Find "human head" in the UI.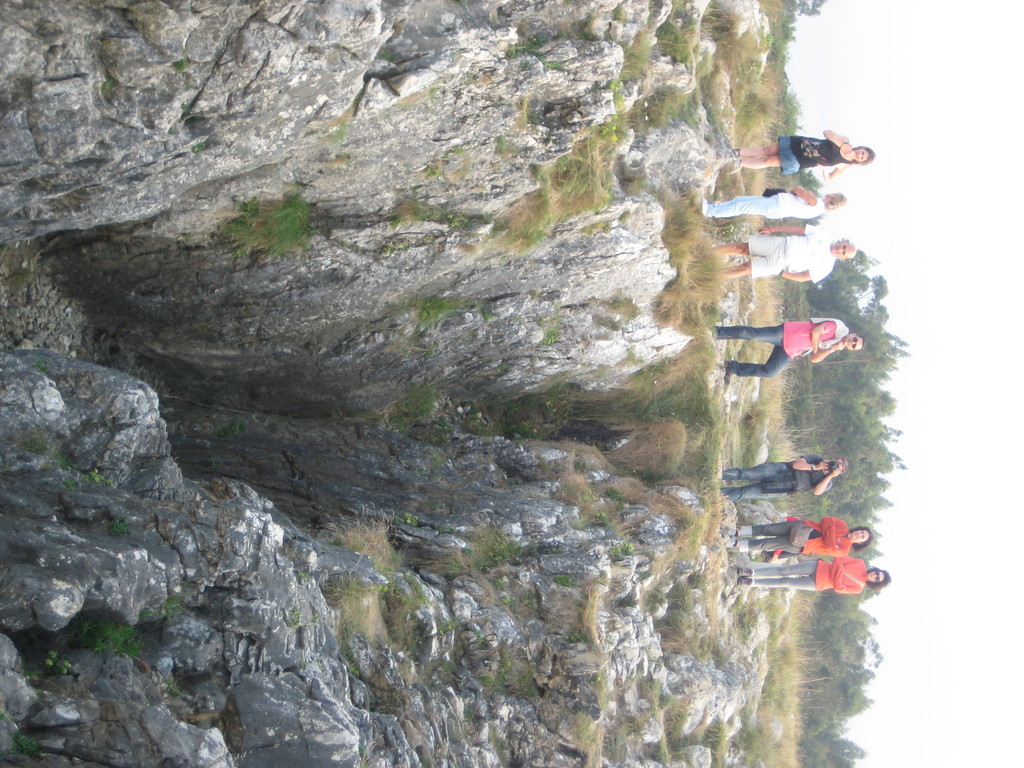
UI element at (864,563,897,589).
